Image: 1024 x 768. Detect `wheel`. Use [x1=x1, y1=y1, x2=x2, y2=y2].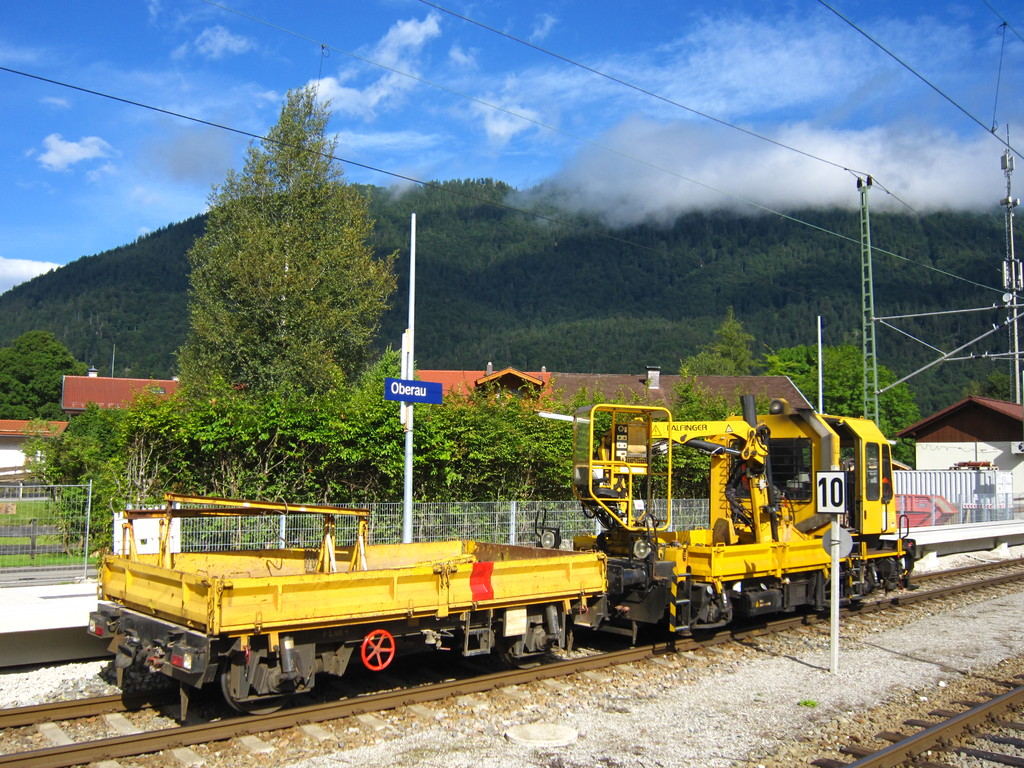
[x1=674, y1=598, x2=732, y2=637].
